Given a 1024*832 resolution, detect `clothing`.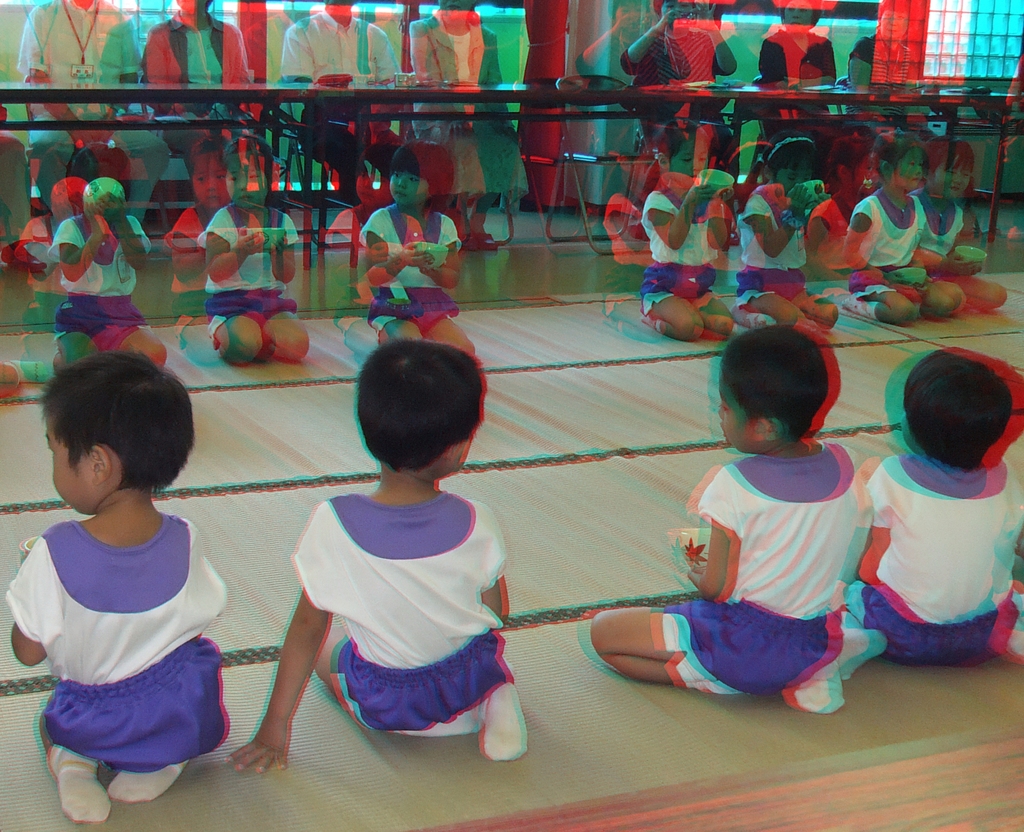
{"left": 29, "top": 4, "right": 170, "bottom": 223}.
